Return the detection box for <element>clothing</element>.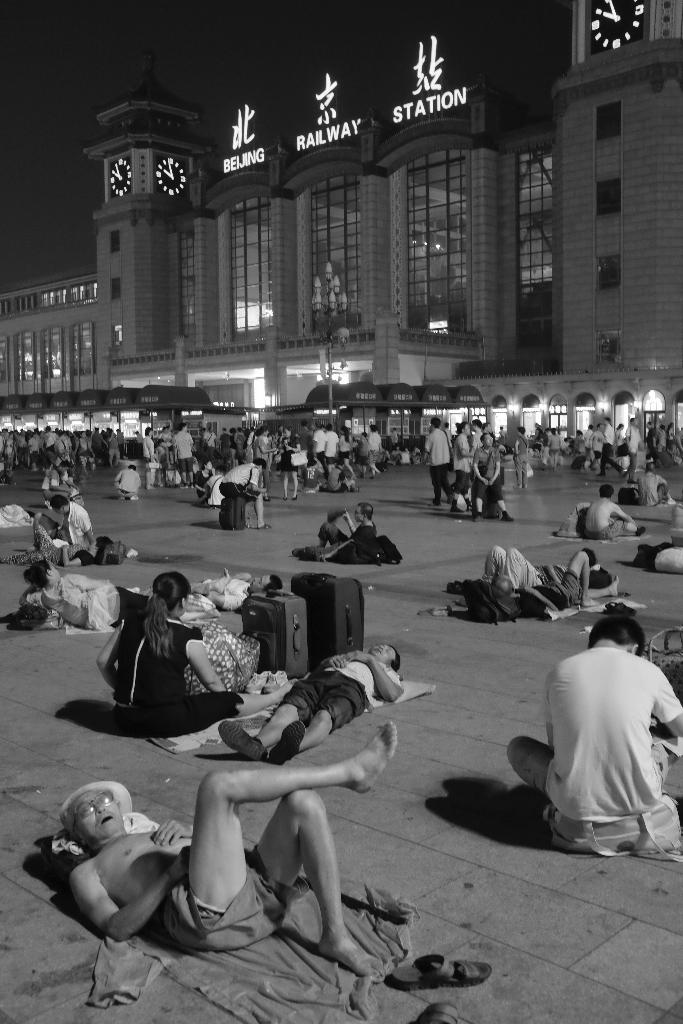
<box>51,436,72,462</box>.
